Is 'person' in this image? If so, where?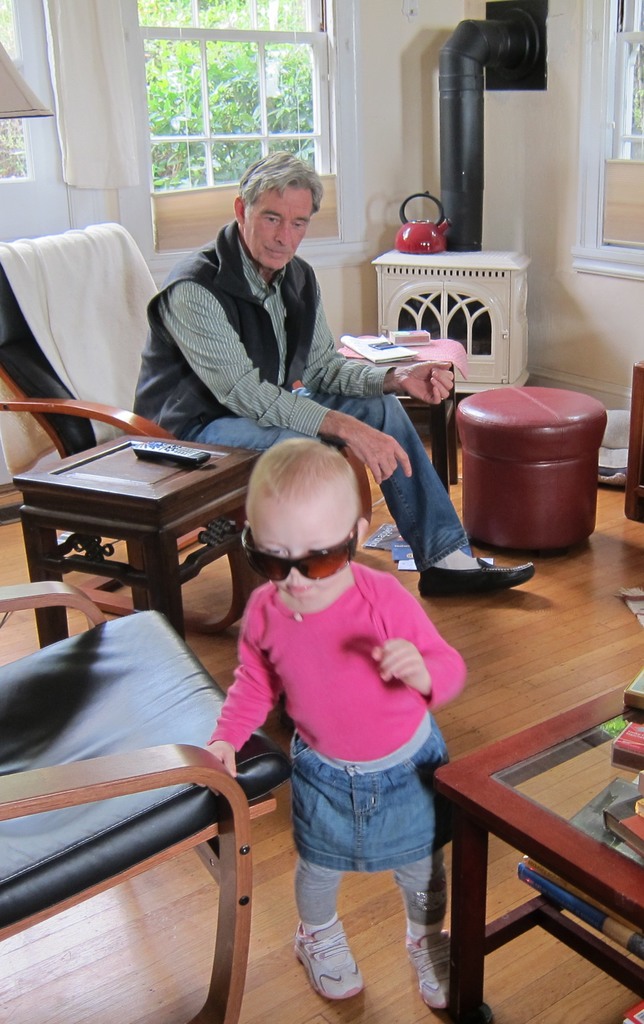
Yes, at select_region(129, 145, 536, 599).
